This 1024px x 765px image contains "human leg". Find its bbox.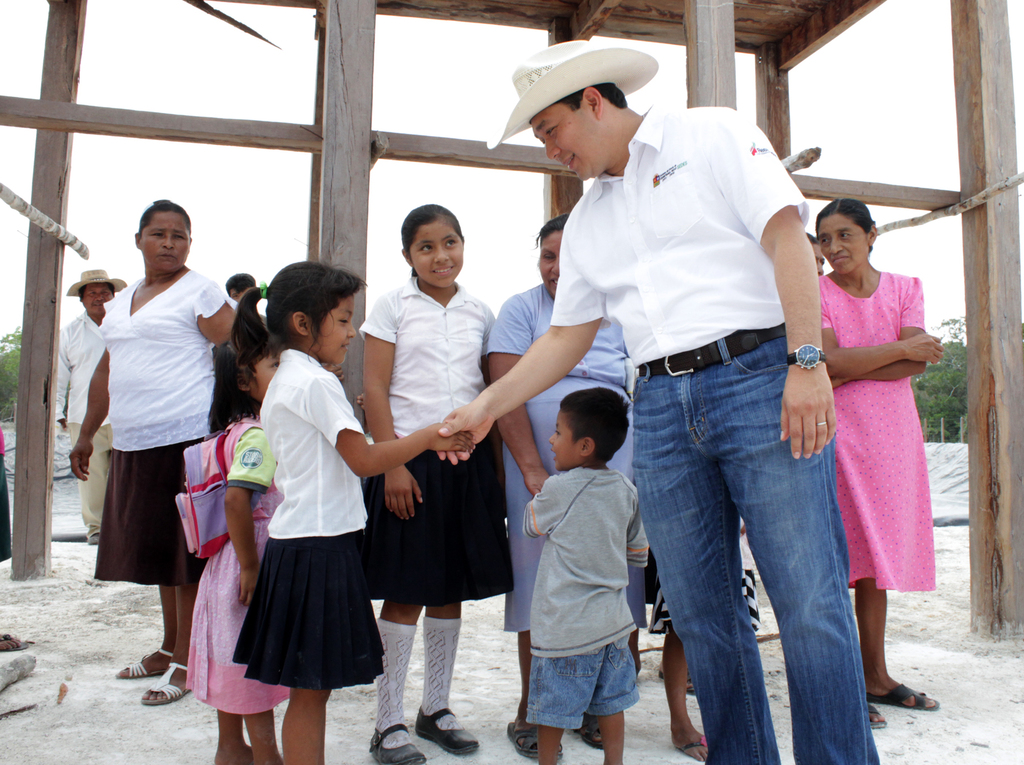
<region>639, 371, 772, 757</region>.
